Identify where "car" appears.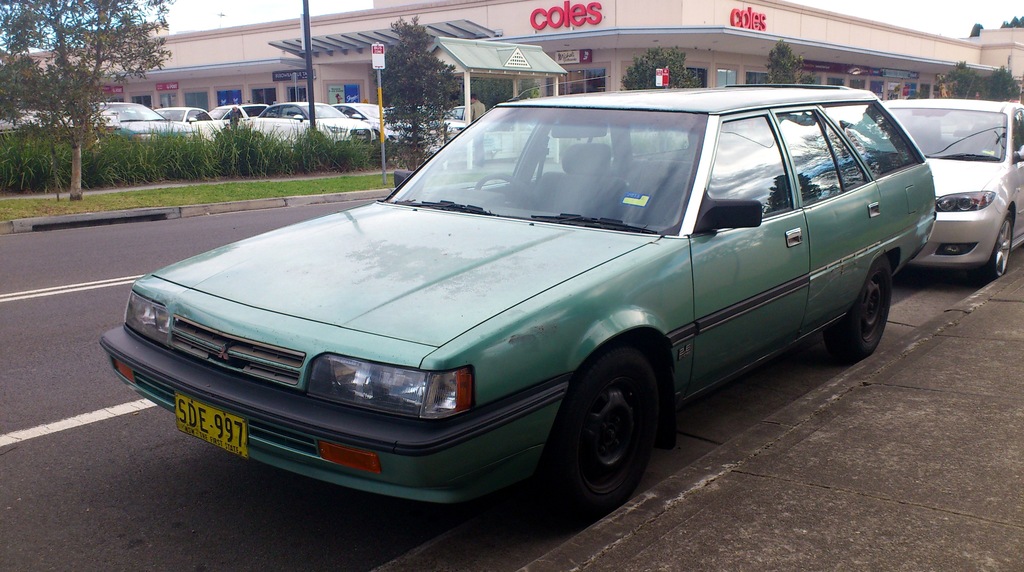
Appears at 118/79/931/511.
